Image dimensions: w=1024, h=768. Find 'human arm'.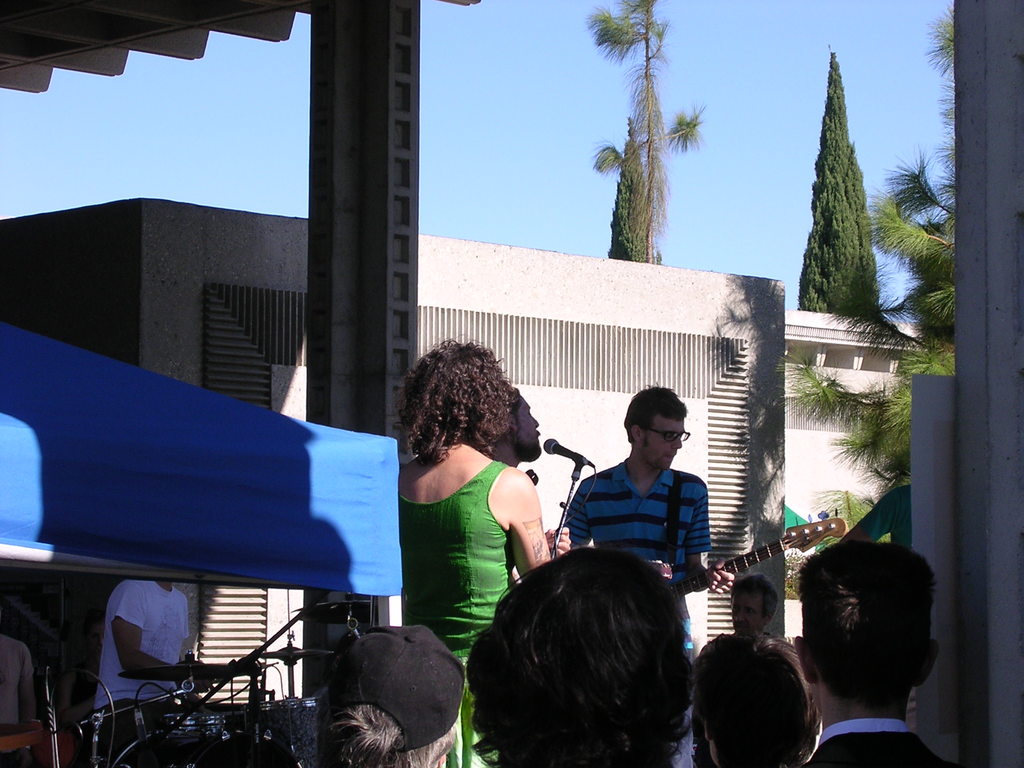
487/477/557/582.
